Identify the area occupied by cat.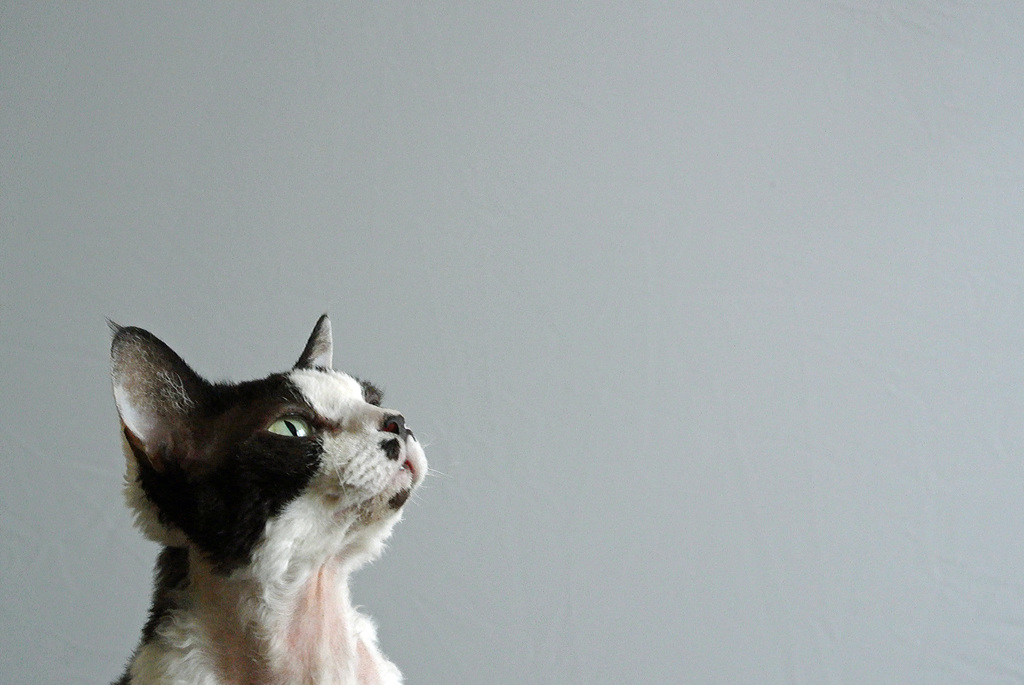
Area: bbox=[102, 324, 445, 684].
